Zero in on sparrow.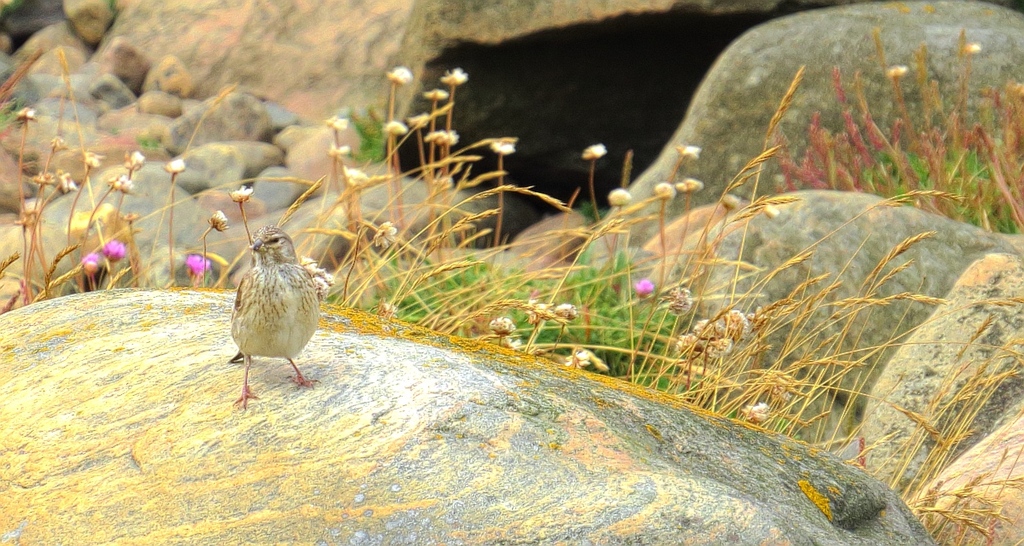
Zeroed in: 229/228/317/410.
